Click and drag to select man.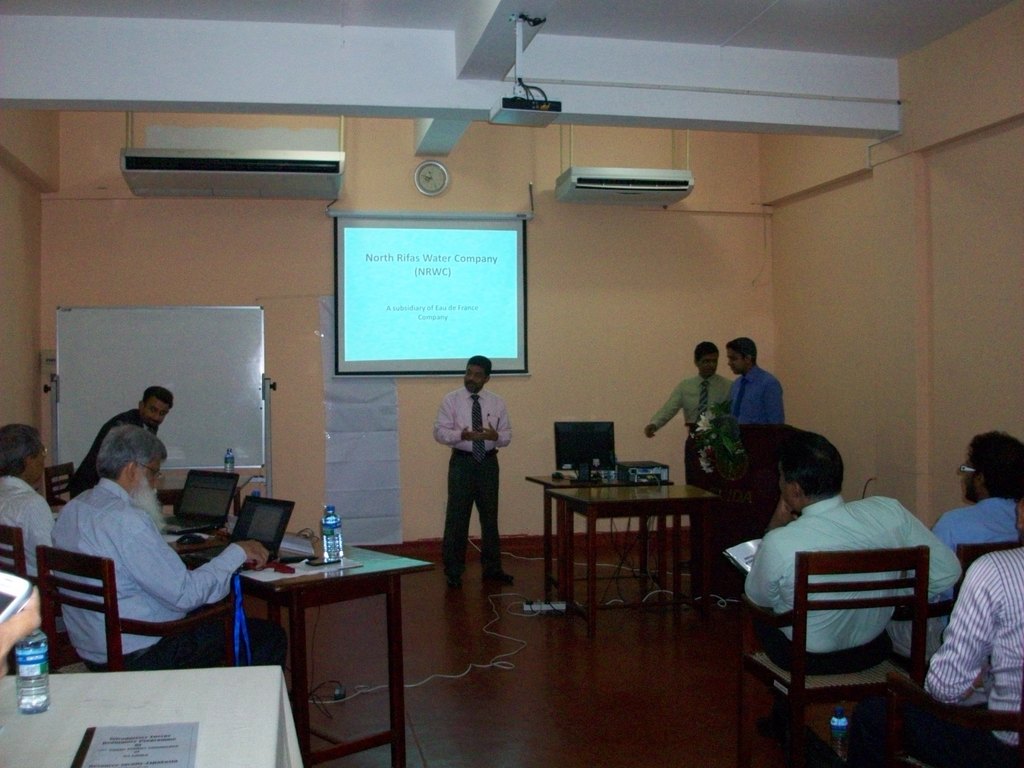
Selection: detection(743, 428, 964, 675).
